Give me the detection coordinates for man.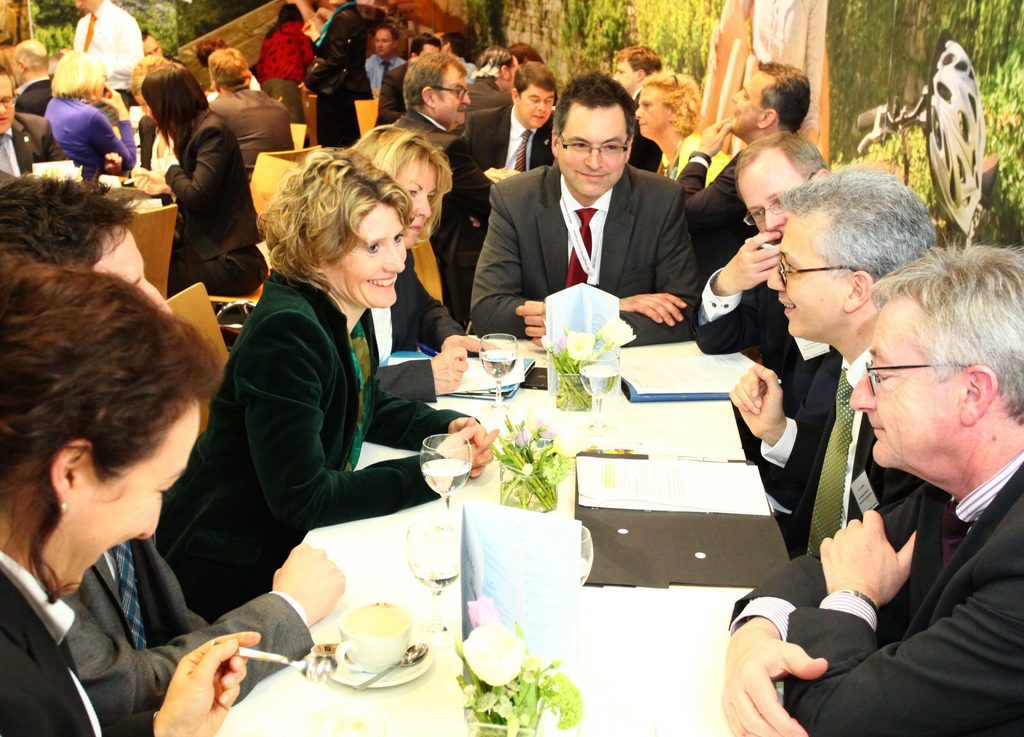
[x1=457, y1=65, x2=701, y2=345].
